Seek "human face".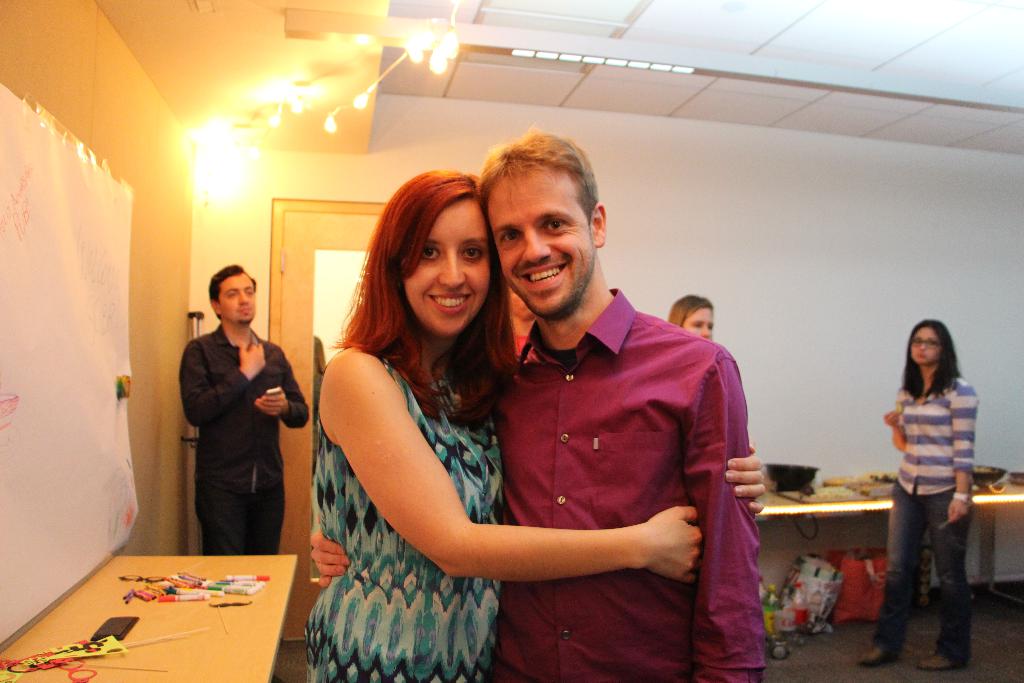
bbox(676, 307, 714, 341).
